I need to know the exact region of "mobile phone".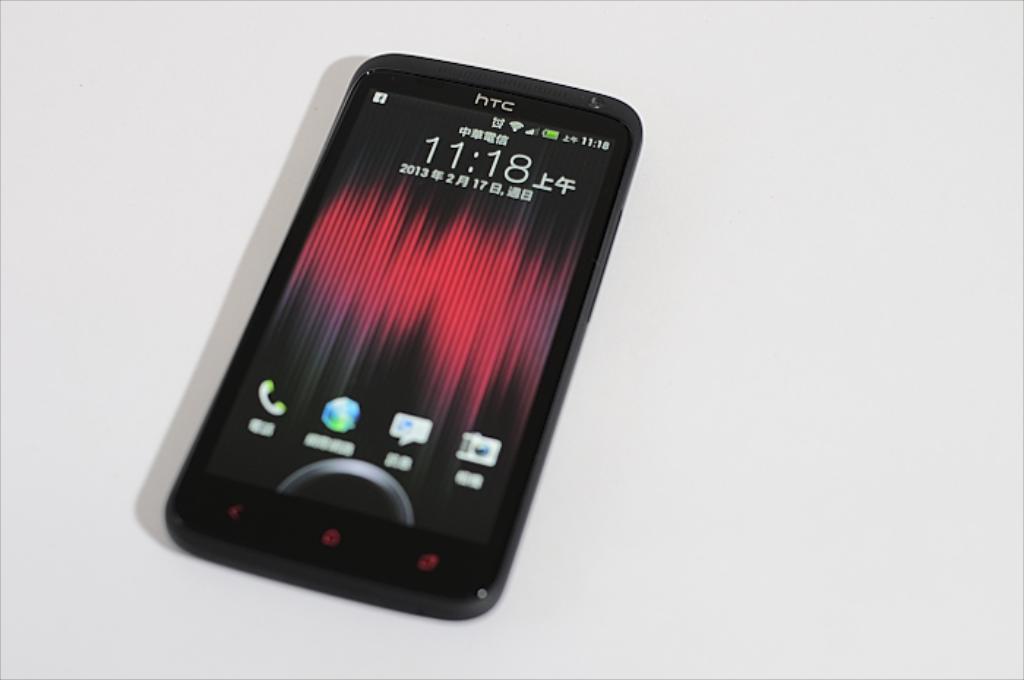
Region: [136, 53, 652, 627].
